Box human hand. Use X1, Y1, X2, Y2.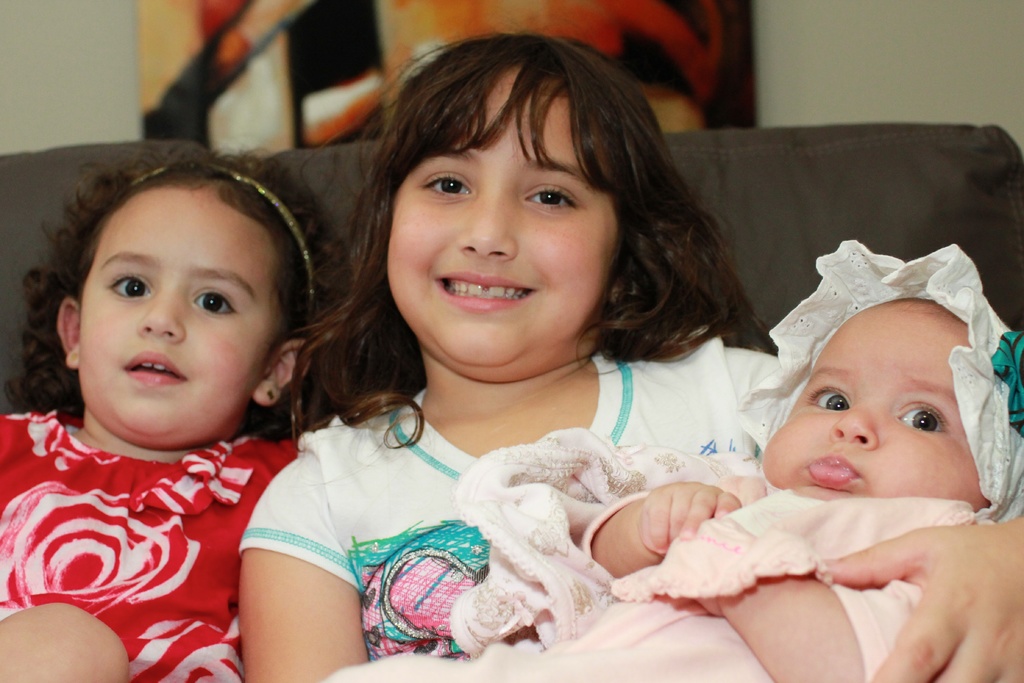
833, 500, 1023, 667.
